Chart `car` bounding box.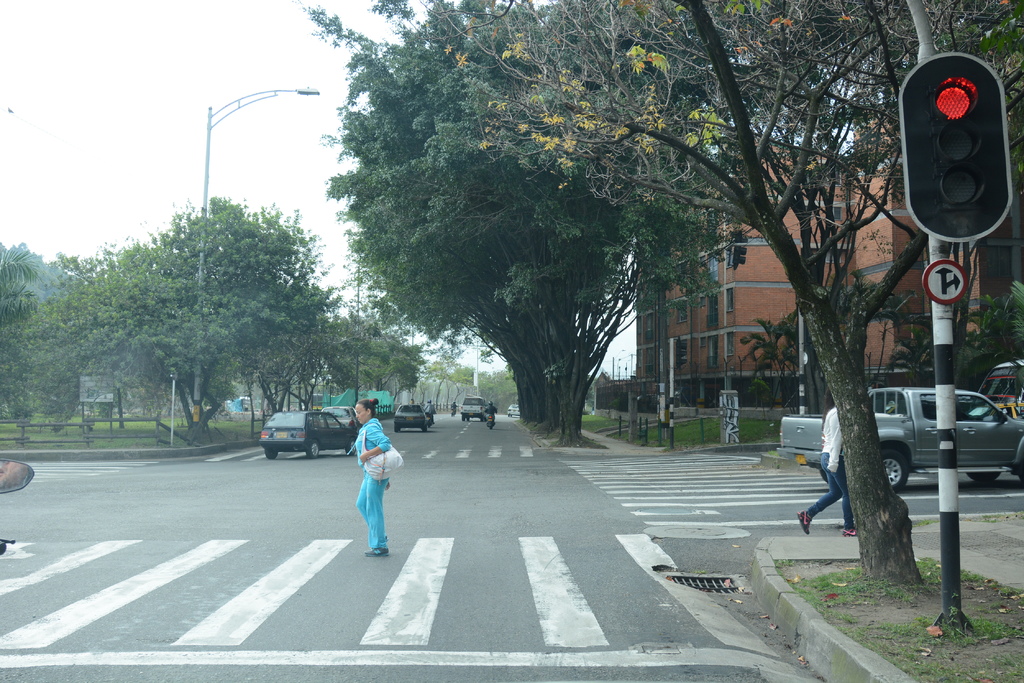
Charted: l=976, t=360, r=1023, b=420.
